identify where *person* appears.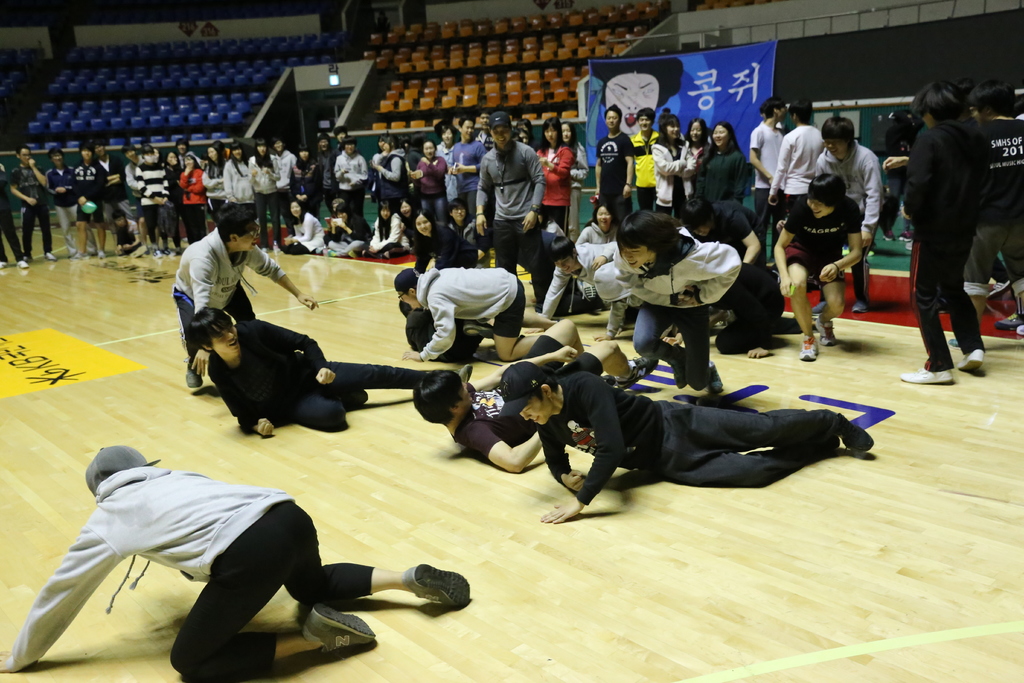
Appears at region(630, 104, 662, 222).
